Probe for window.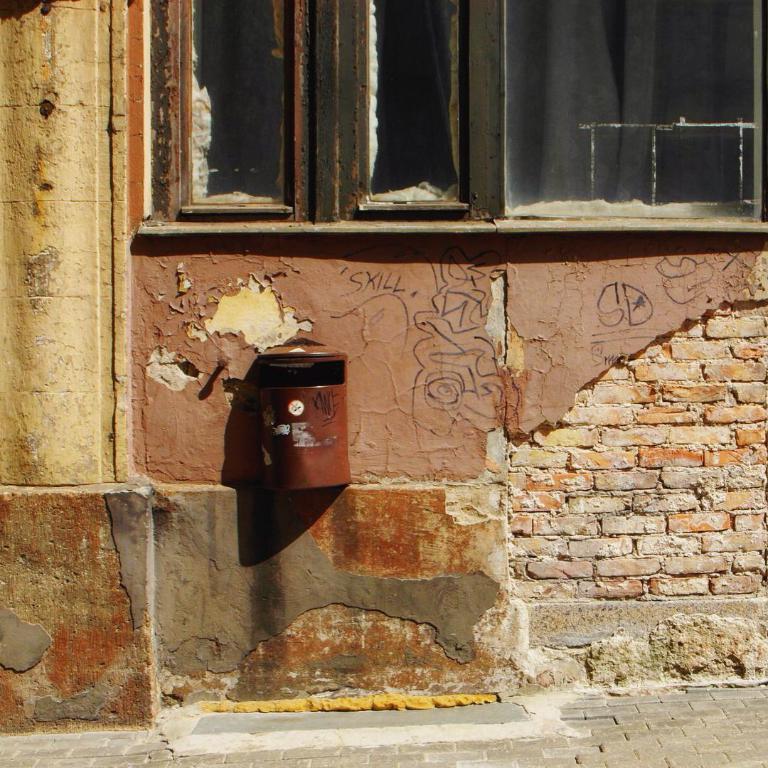
Probe result: pyautogui.locateOnScreen(351, 0, 481, 217).
